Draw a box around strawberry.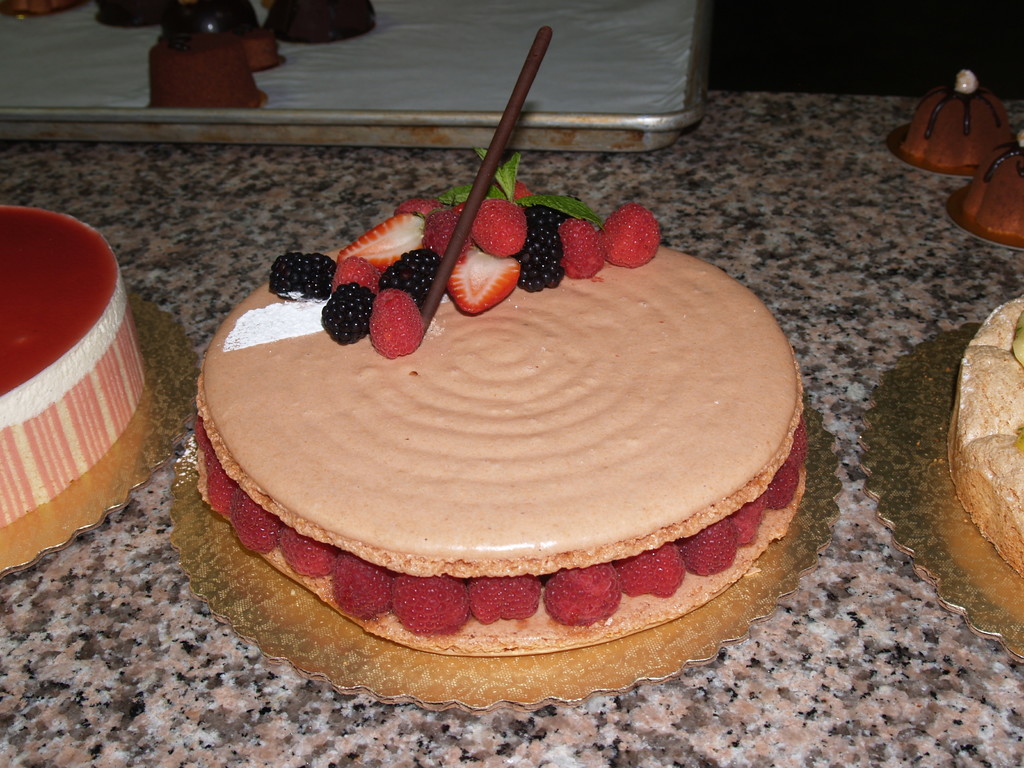
bbox=(198, 461, 228, 511).
